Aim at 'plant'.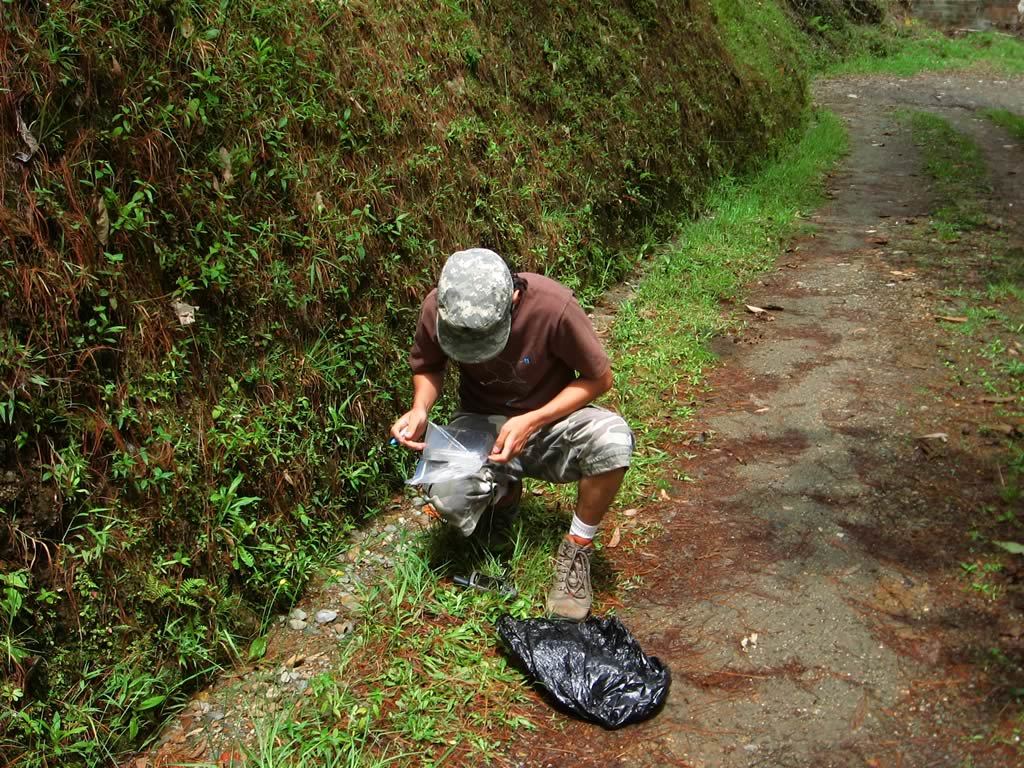
Aimed at box=[560, 195, 595, 238].
